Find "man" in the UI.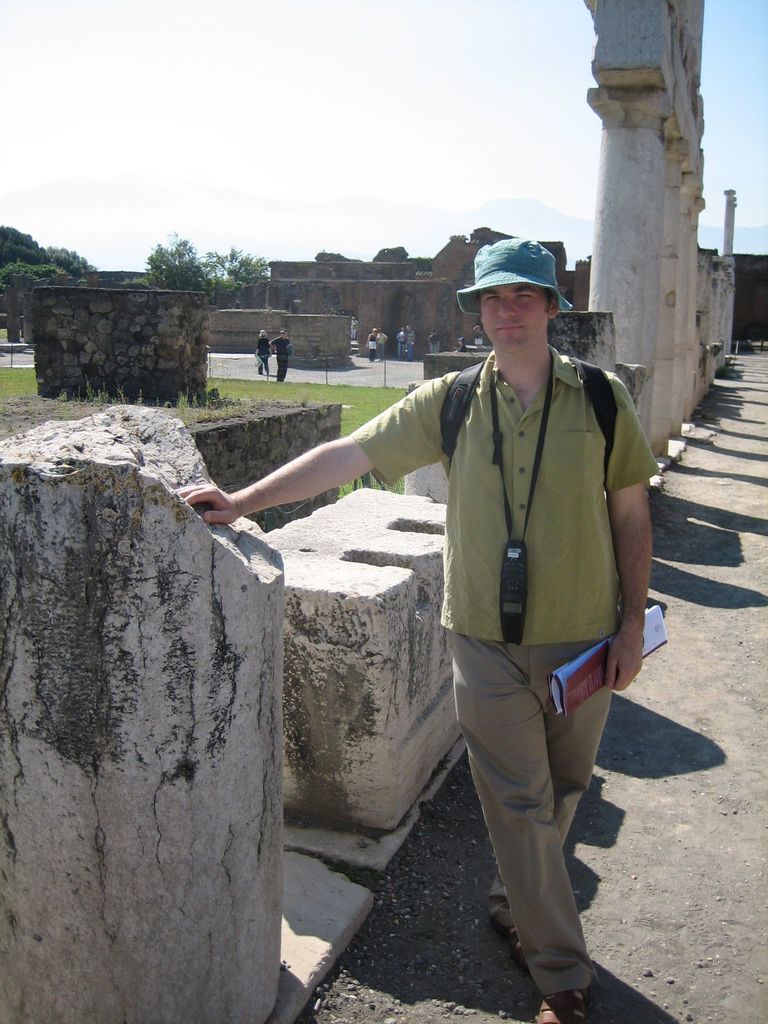
UI element at Rect(404, 325, 415, 365).
